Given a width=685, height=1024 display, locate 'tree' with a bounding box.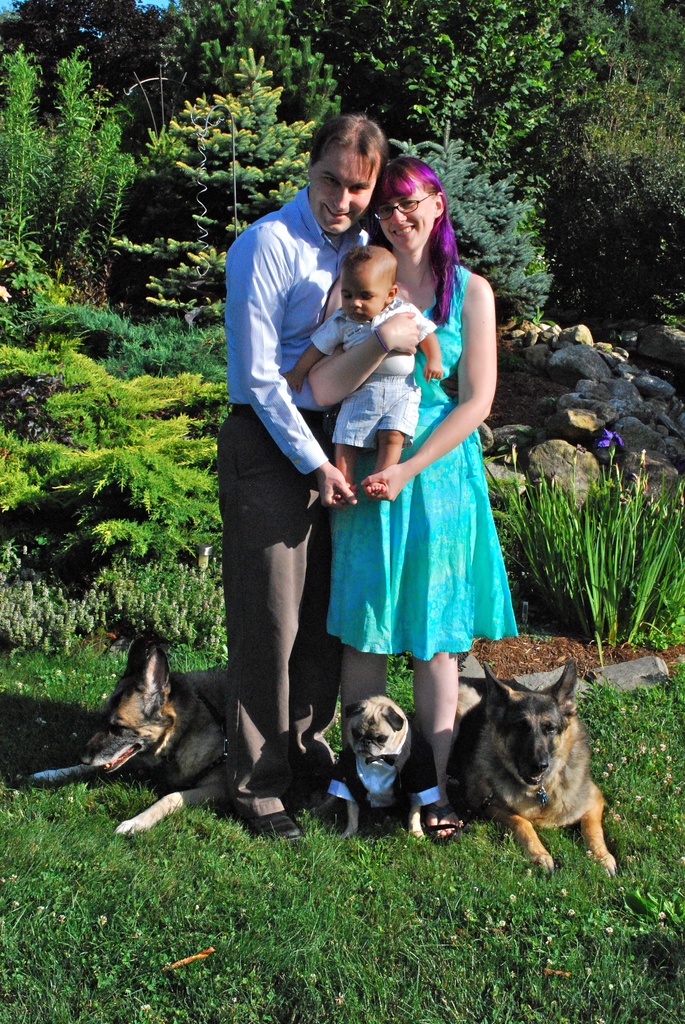
Located: (left=265, top=0, right=548, bottom=323).
